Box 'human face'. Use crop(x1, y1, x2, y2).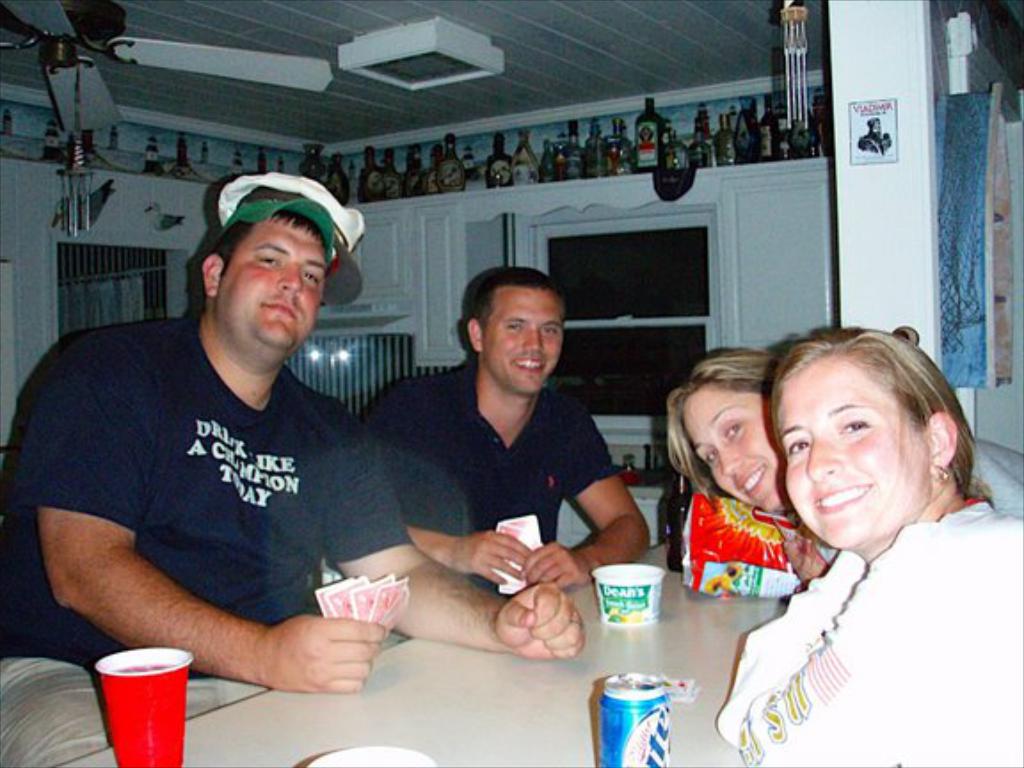
crop(677, 391, 784, 510).
